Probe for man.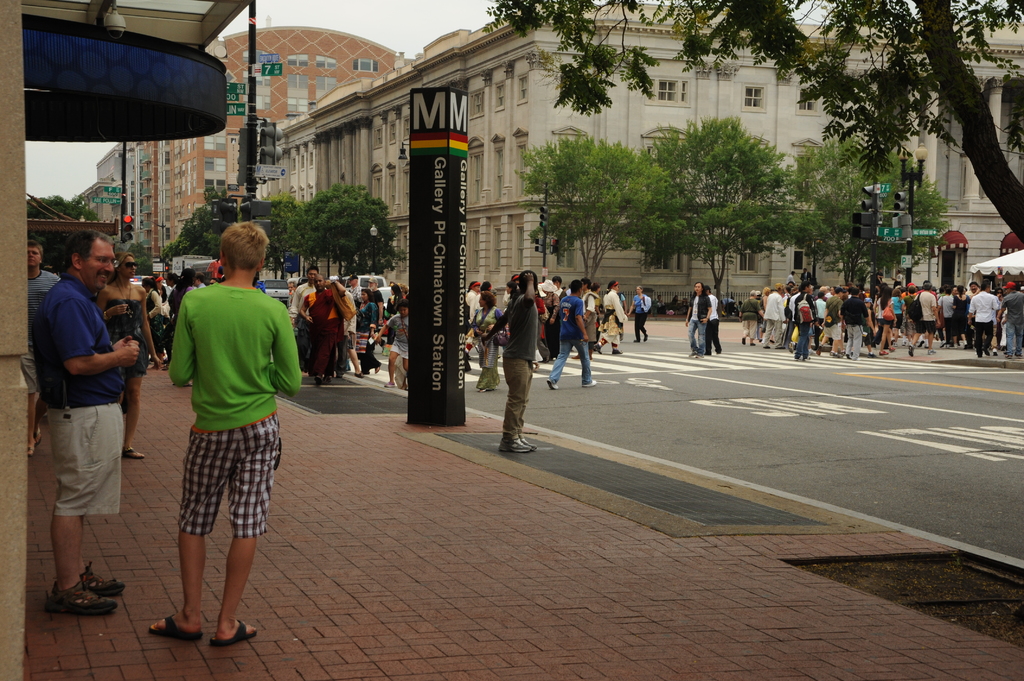
Probe result: 342,273,363,311.
